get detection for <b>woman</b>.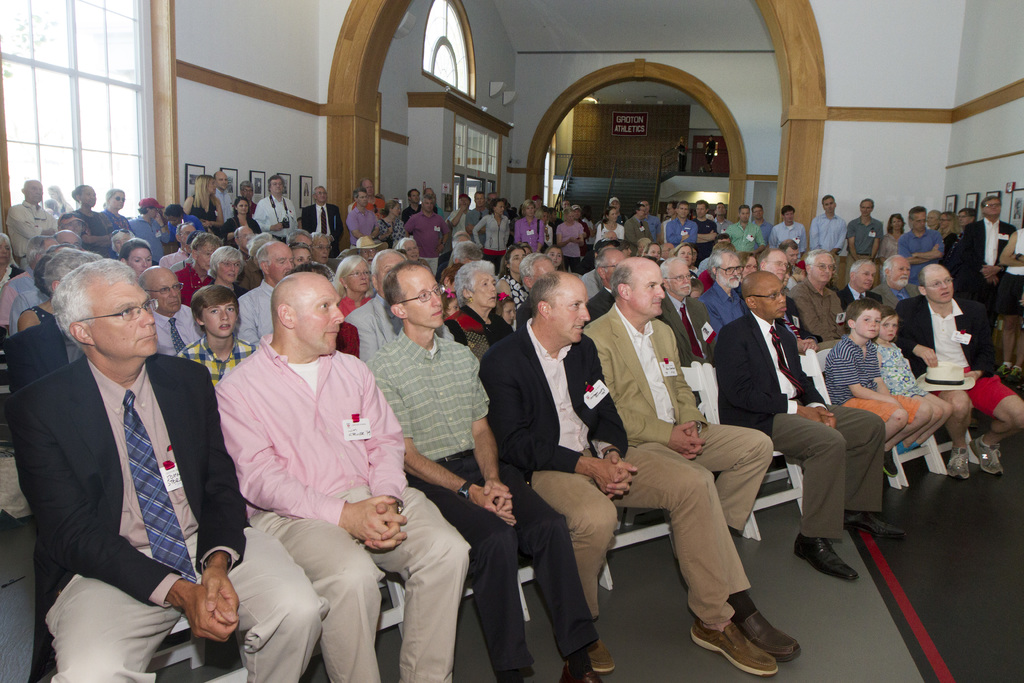
Detection: locate(536, 242, 568, 277).
